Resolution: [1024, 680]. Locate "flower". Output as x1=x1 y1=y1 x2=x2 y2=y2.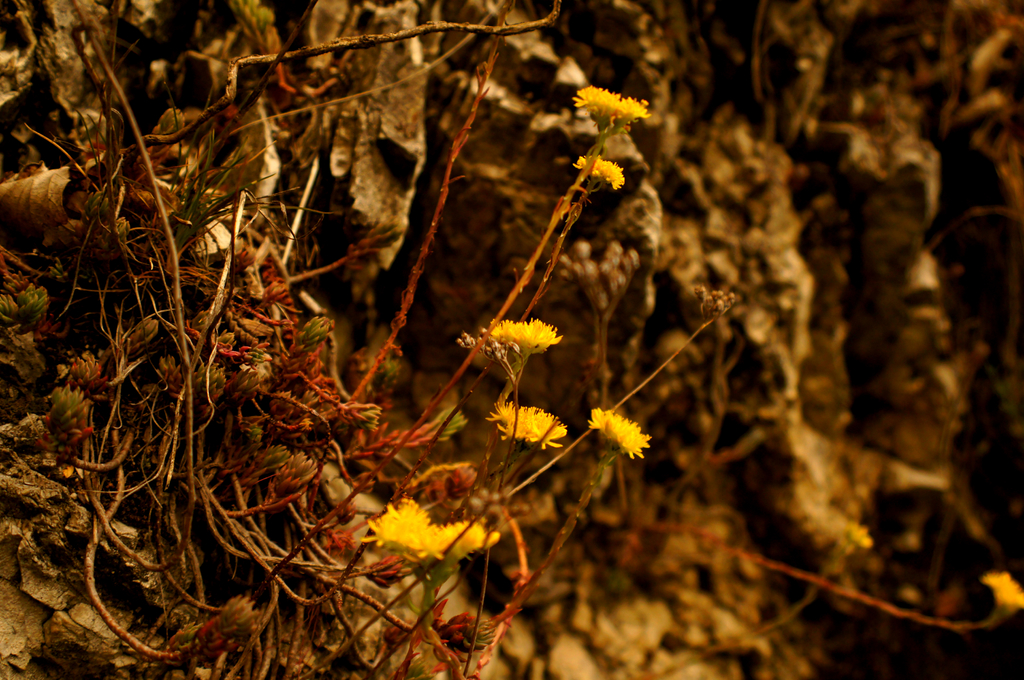
x1=591 y1=402 x2=652 y2=456.
